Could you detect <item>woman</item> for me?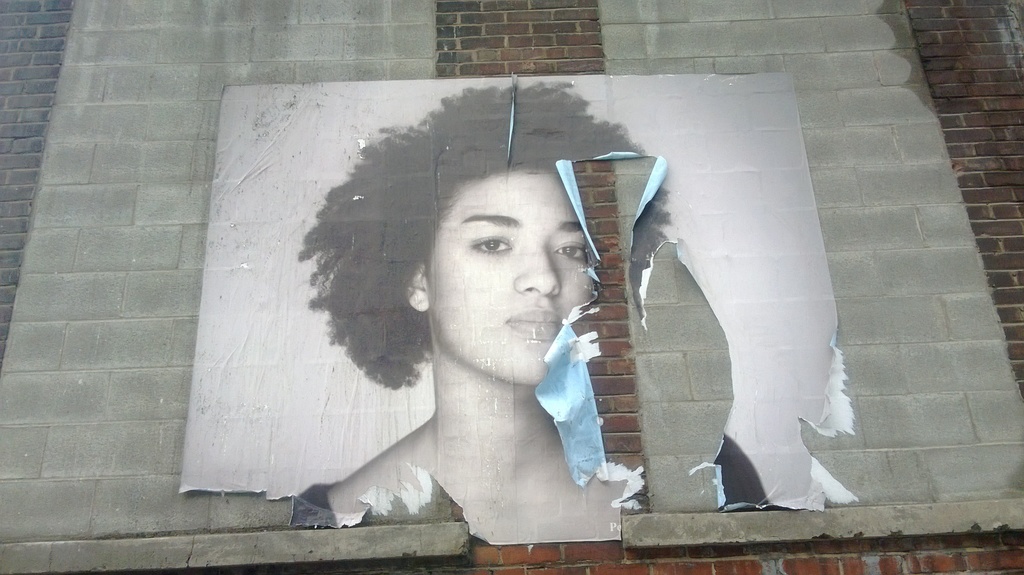
Detection result: l=302, t=118, r=666, b=563.
